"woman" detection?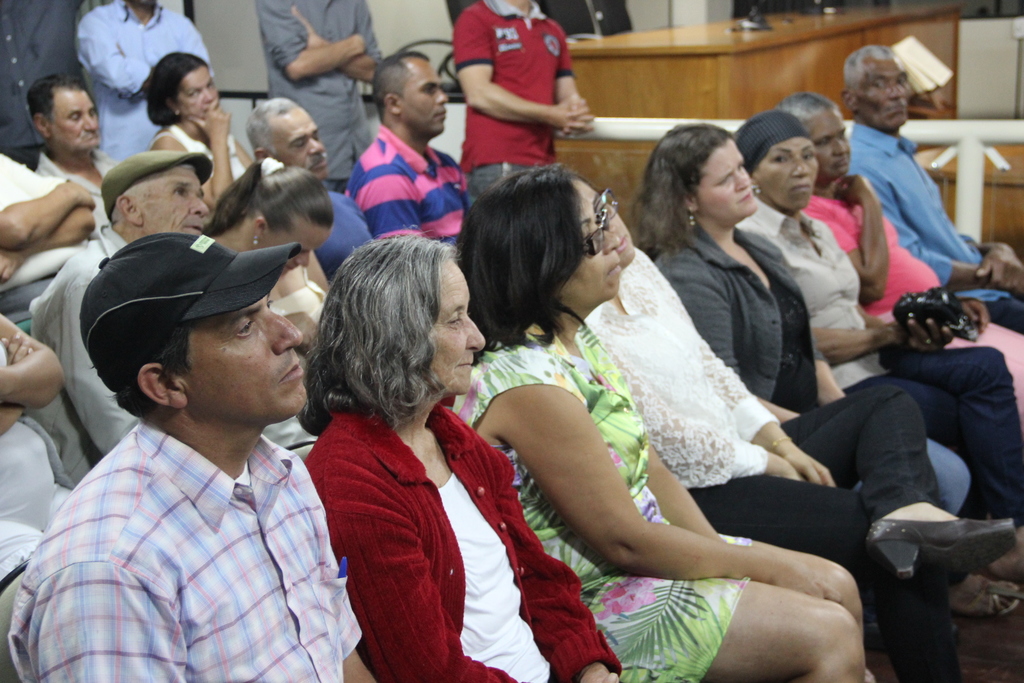
610 118 981 511
